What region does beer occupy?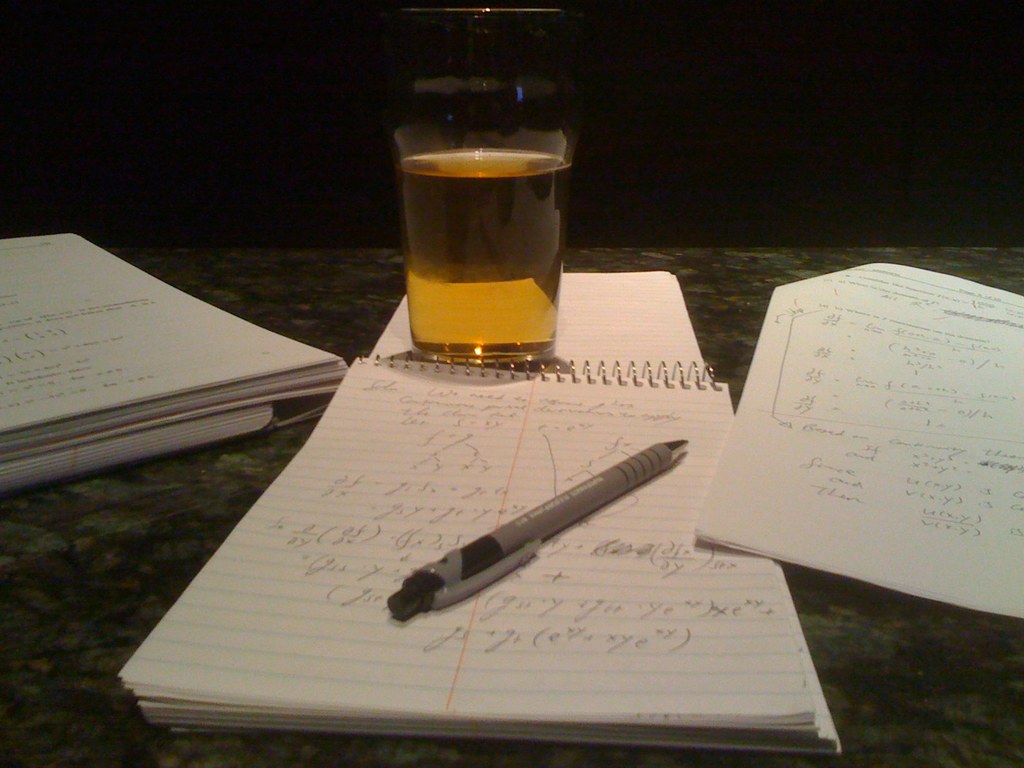
bbox(386, 100, 573, 370).
